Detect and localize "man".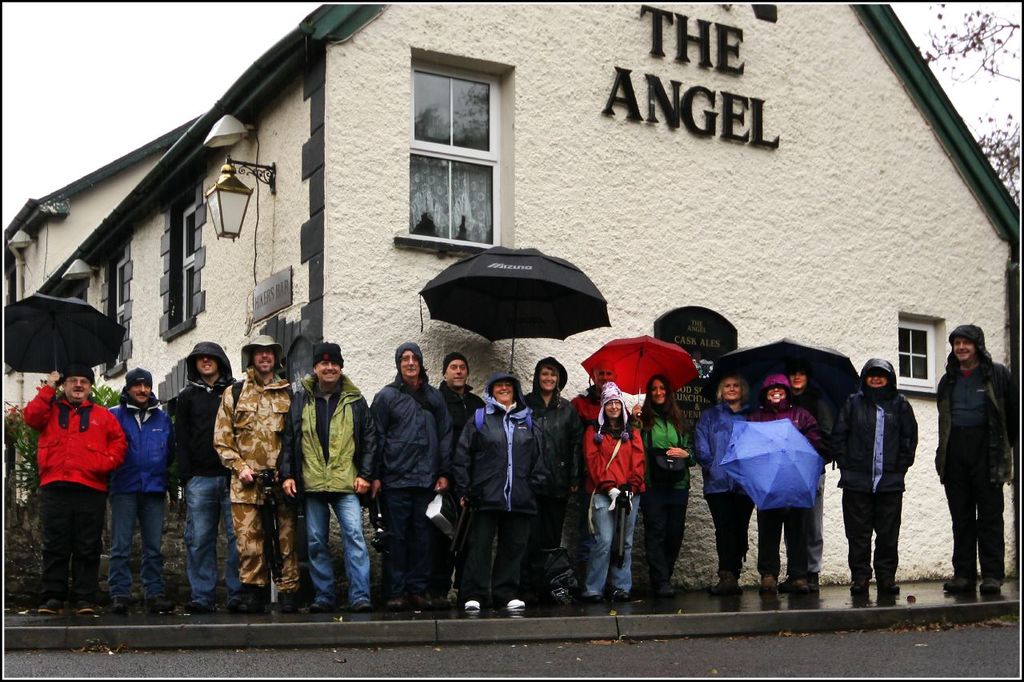
Localized at bbox=[934, 320, 1023, 600].
